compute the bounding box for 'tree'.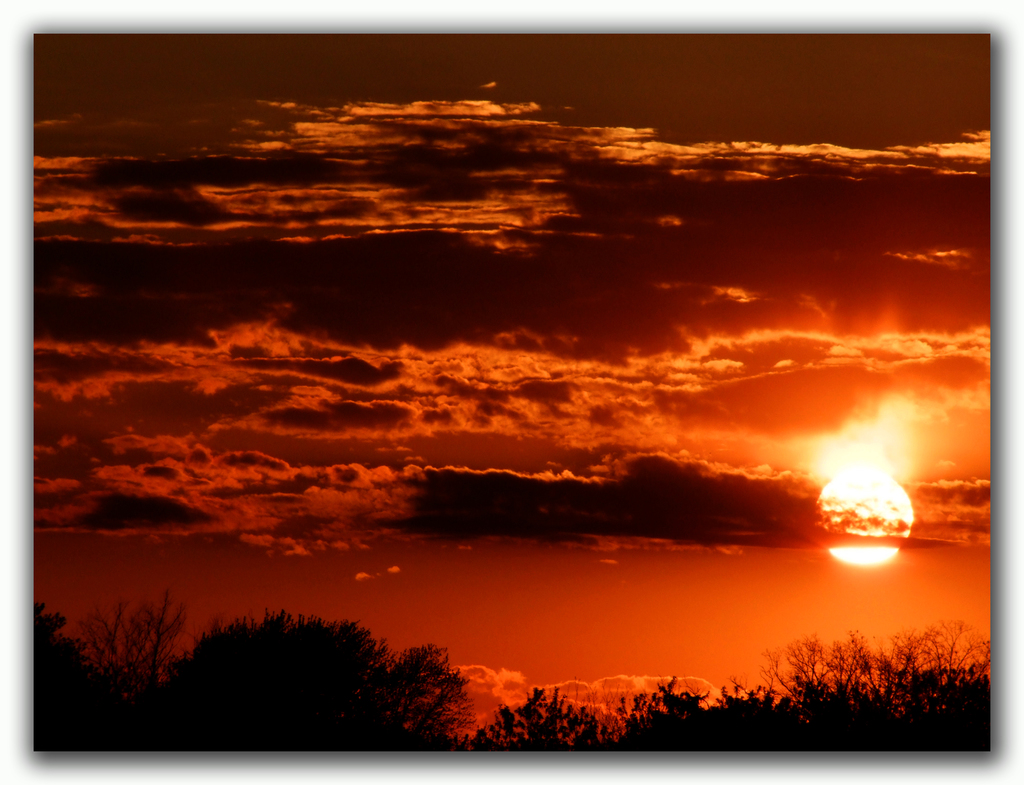
[36, 597, 131, 756].
